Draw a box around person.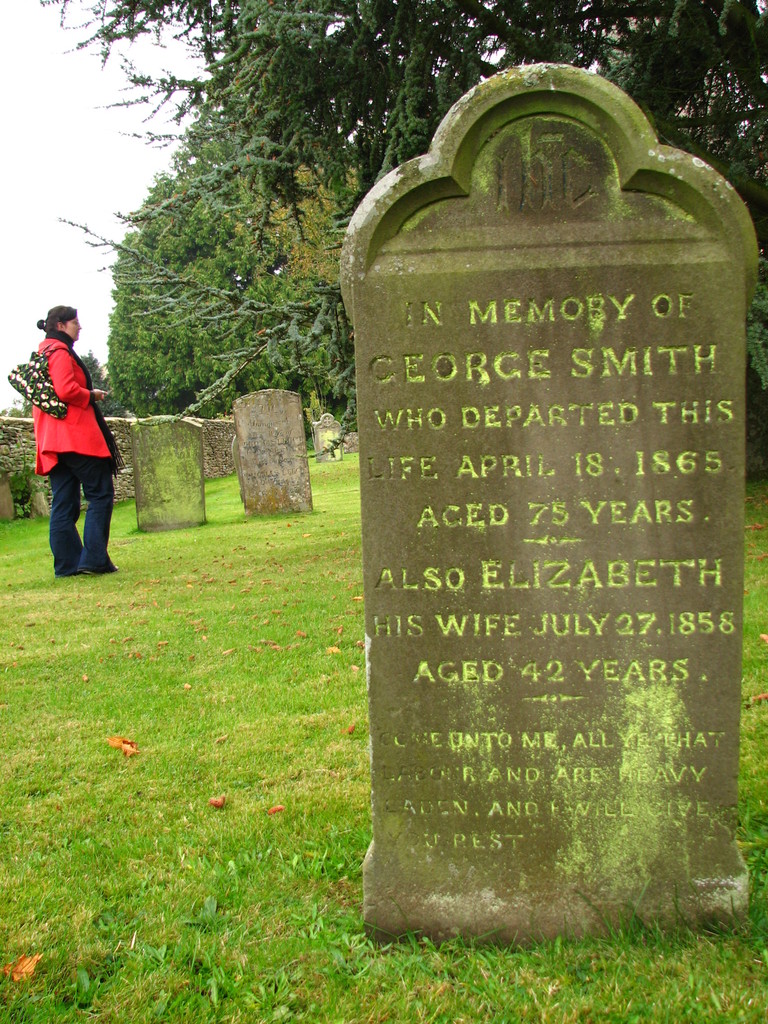
(x1=31, y1=307, x2=125, y2=577).
